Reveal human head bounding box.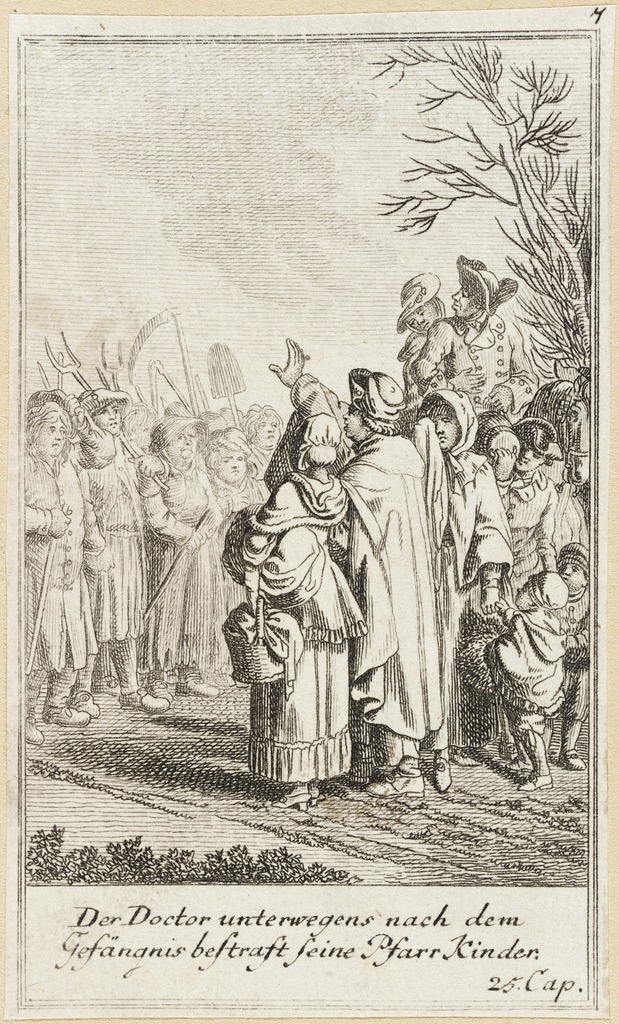
Revealed: Rect(513, 422, 552, 477).
